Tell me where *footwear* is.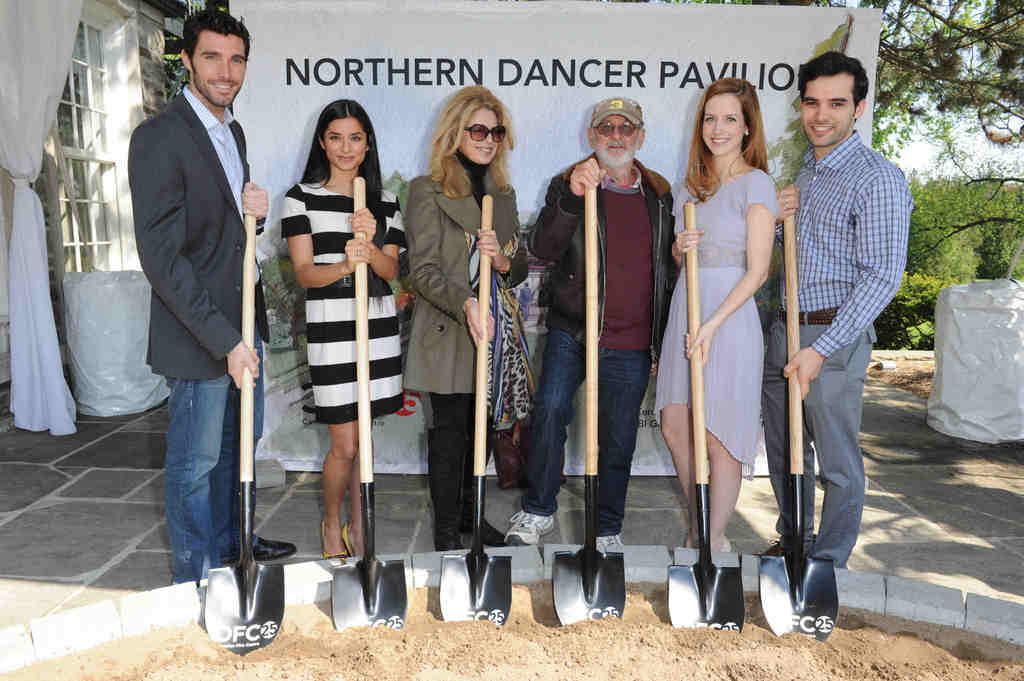
*footwear* is at <bbox>597, 533, 625, 547</bbox>.
